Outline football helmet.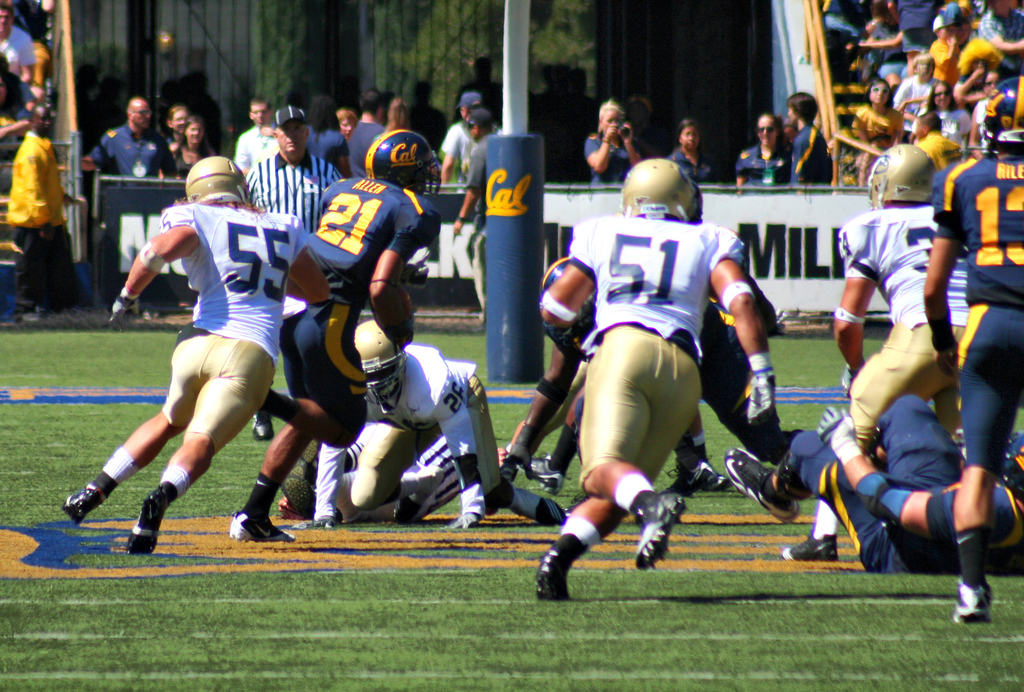
Outline: pyautogui.locateOnScreen(867, 143, 941, 202).
